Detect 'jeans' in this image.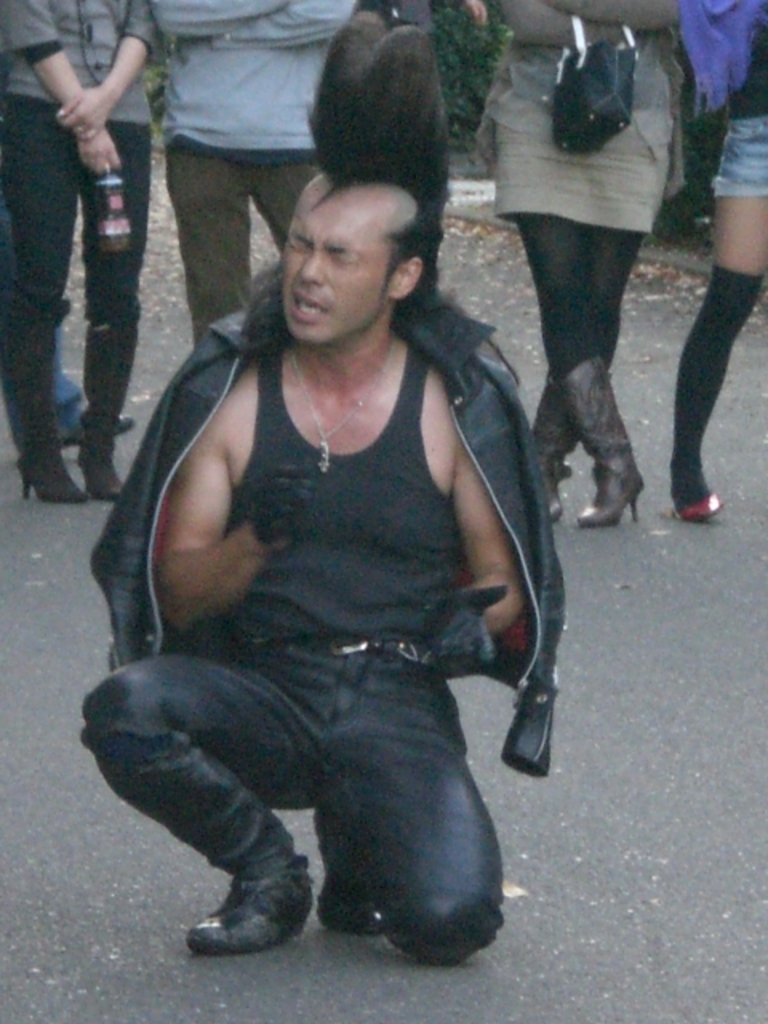
Detection: (x1=720, y1=115, x2=766, y2=200).
